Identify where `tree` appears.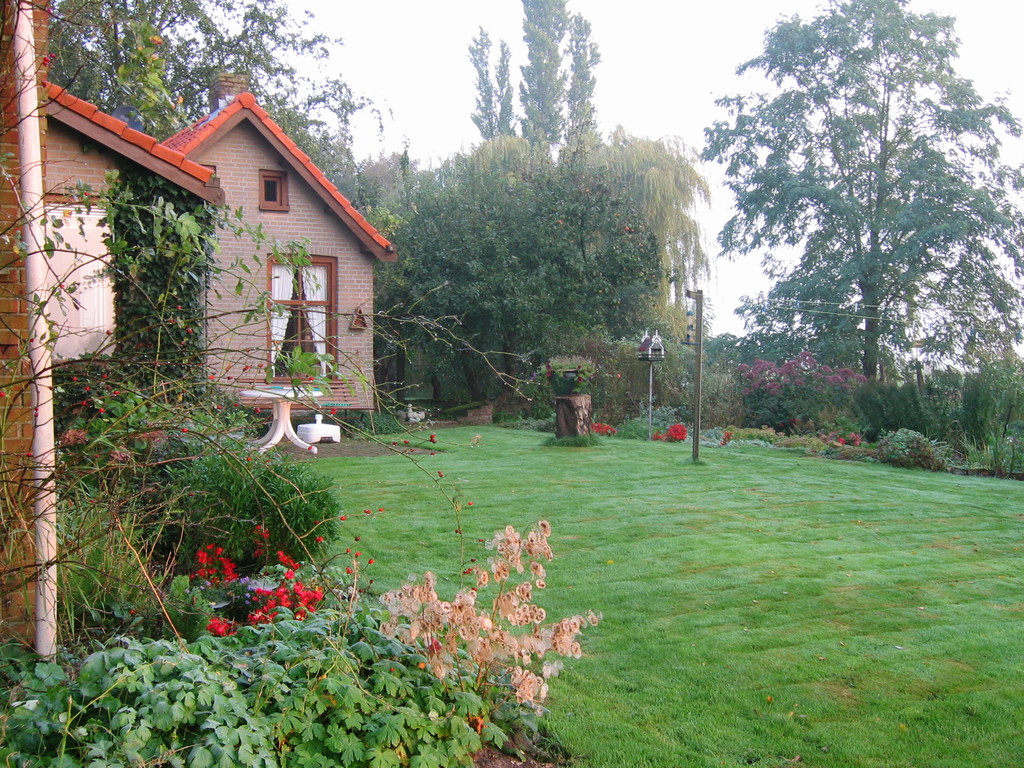
Appears at Rect(561, 8, 607, 150).
